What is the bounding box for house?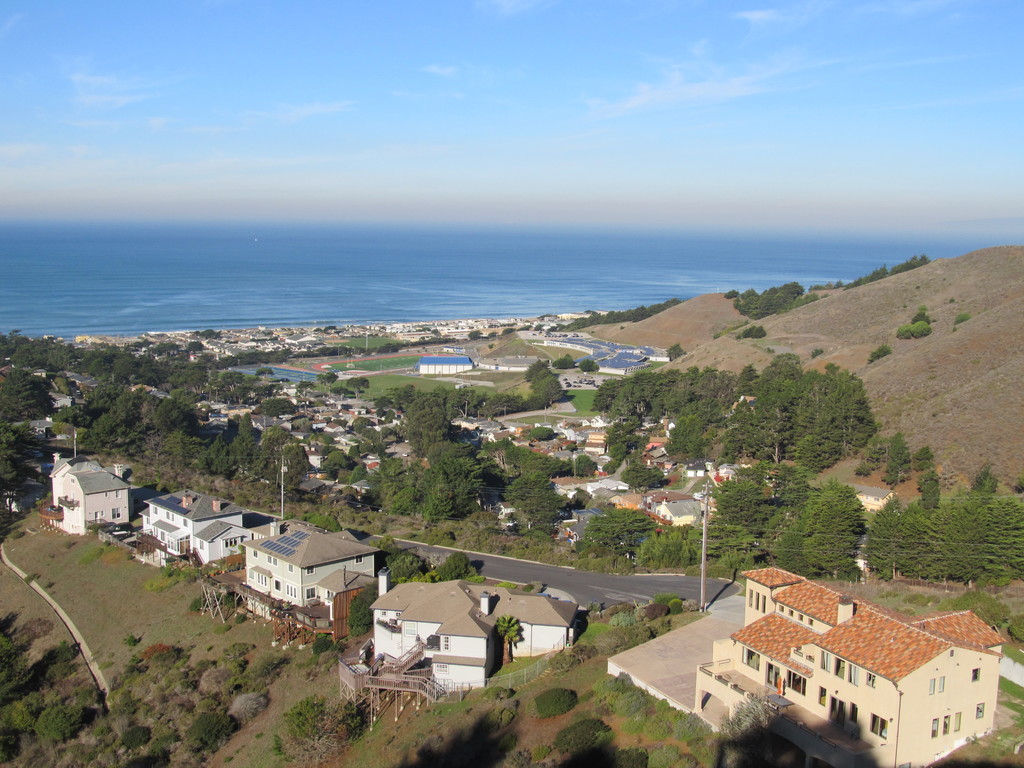
[495,500,516,521].
